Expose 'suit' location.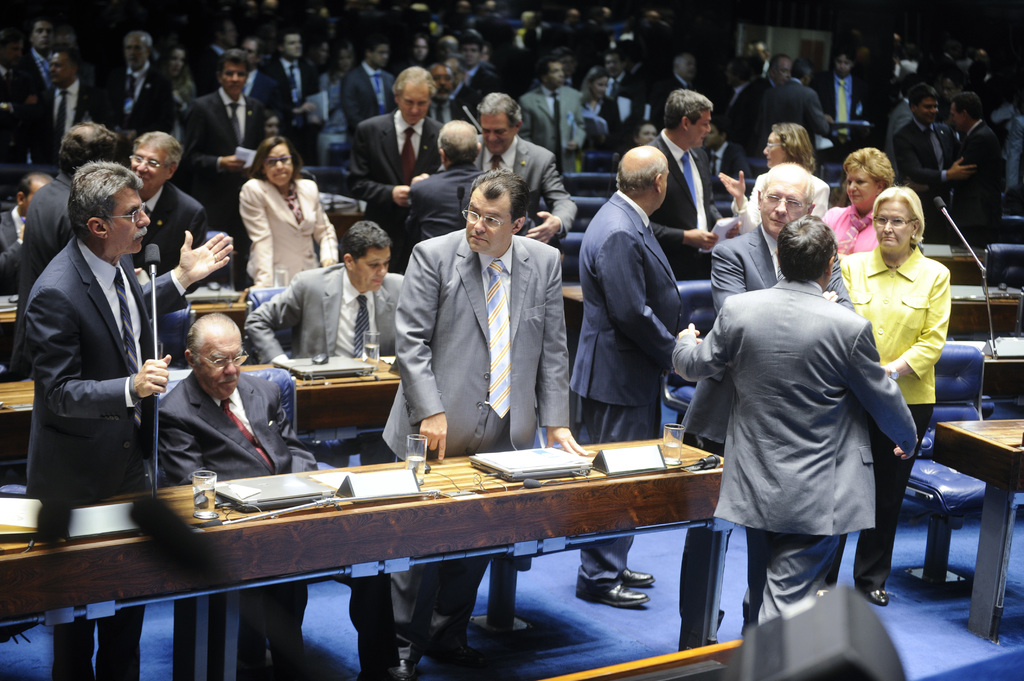
Exposed at 568:195:674:592.
